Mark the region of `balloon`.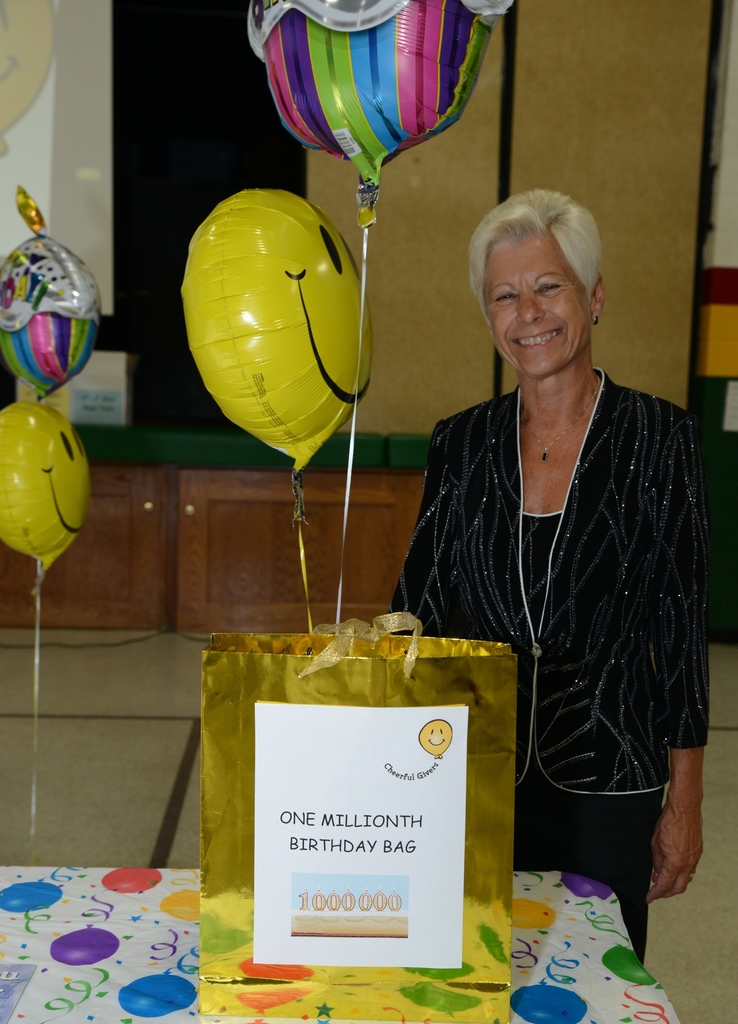
Region: region(0, 188, 102, 394).
